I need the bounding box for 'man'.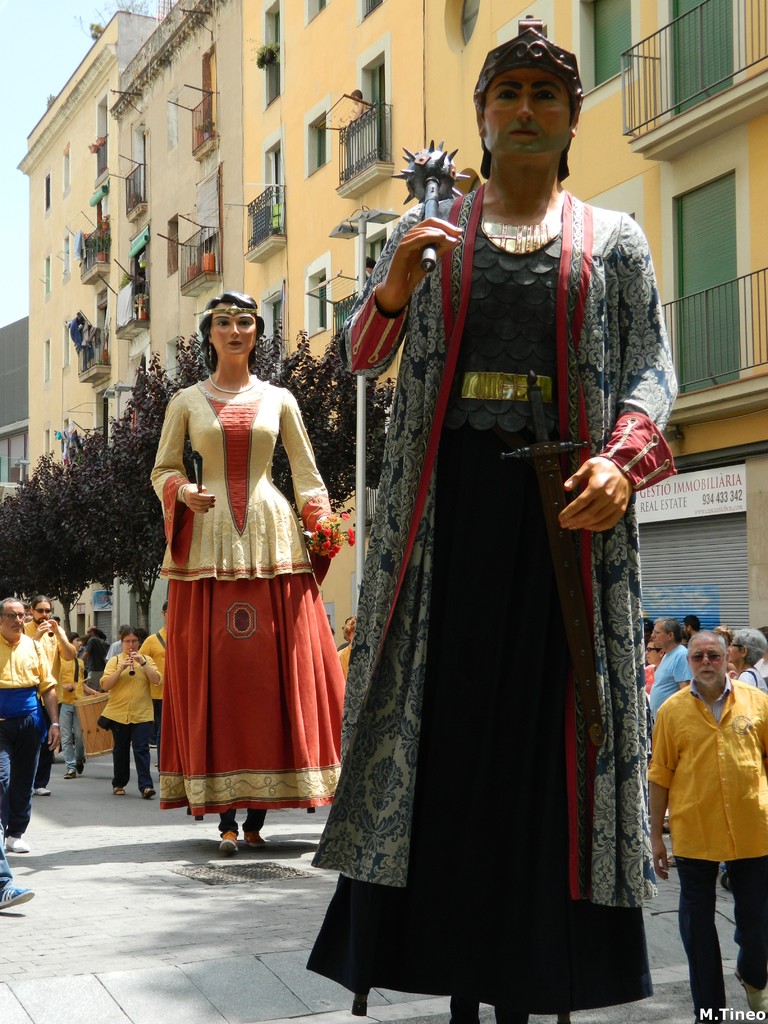
Here it is: pyautogui.locateOnScreen(653, 616, 767, 996).
